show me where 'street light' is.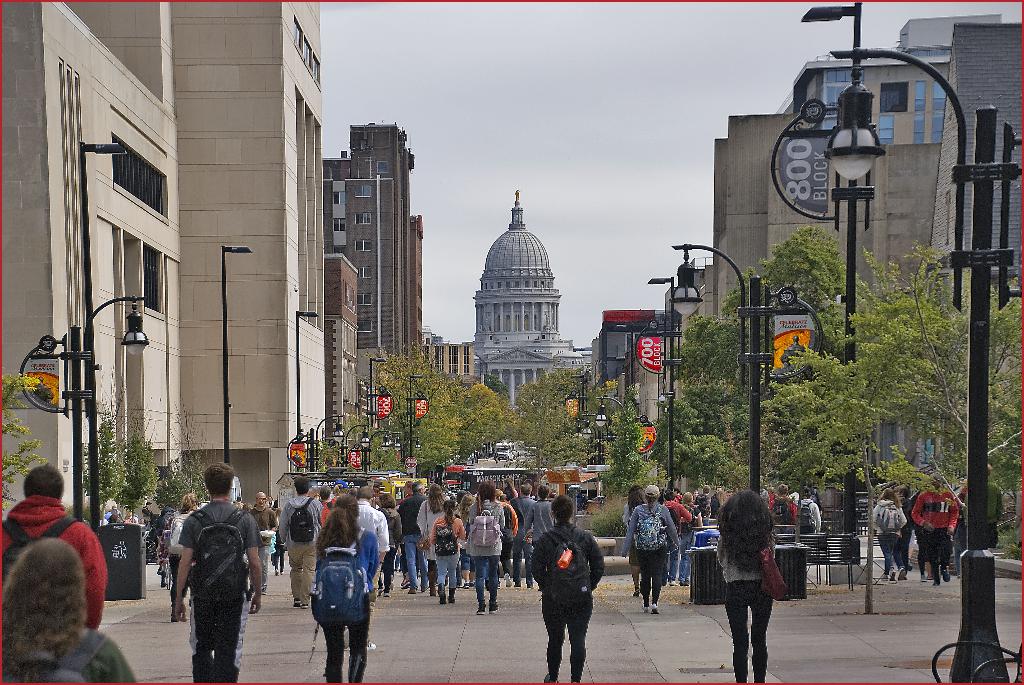
'street light' is at 67 132 130 536.
